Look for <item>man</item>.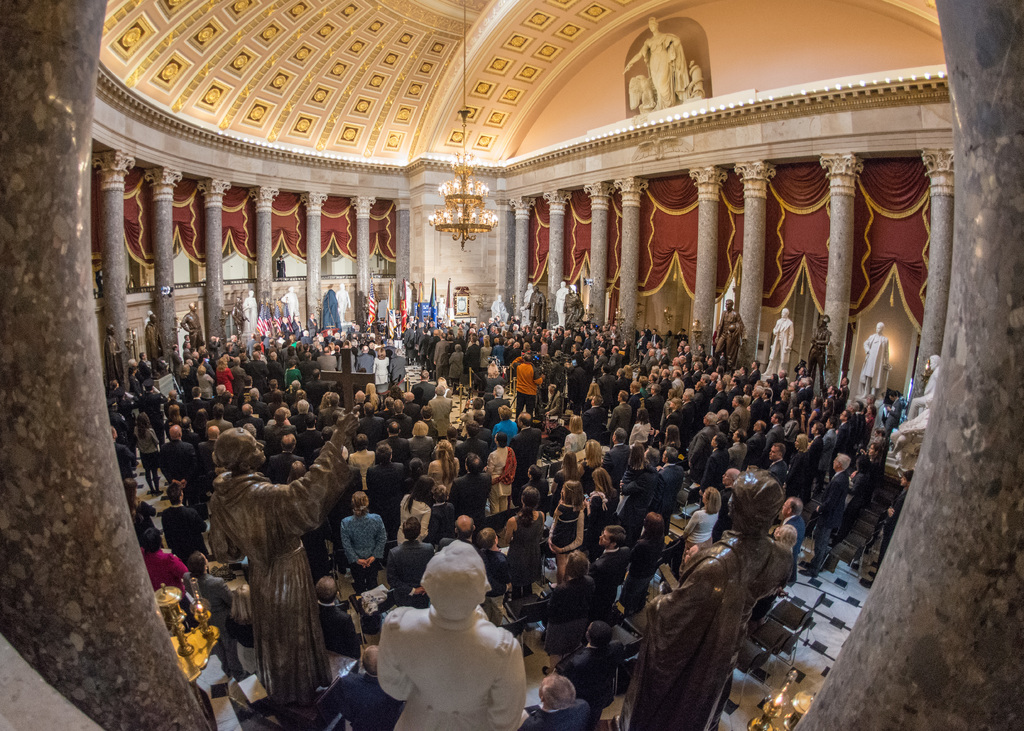
Found: l=820, t=414, r=833, b=481.
